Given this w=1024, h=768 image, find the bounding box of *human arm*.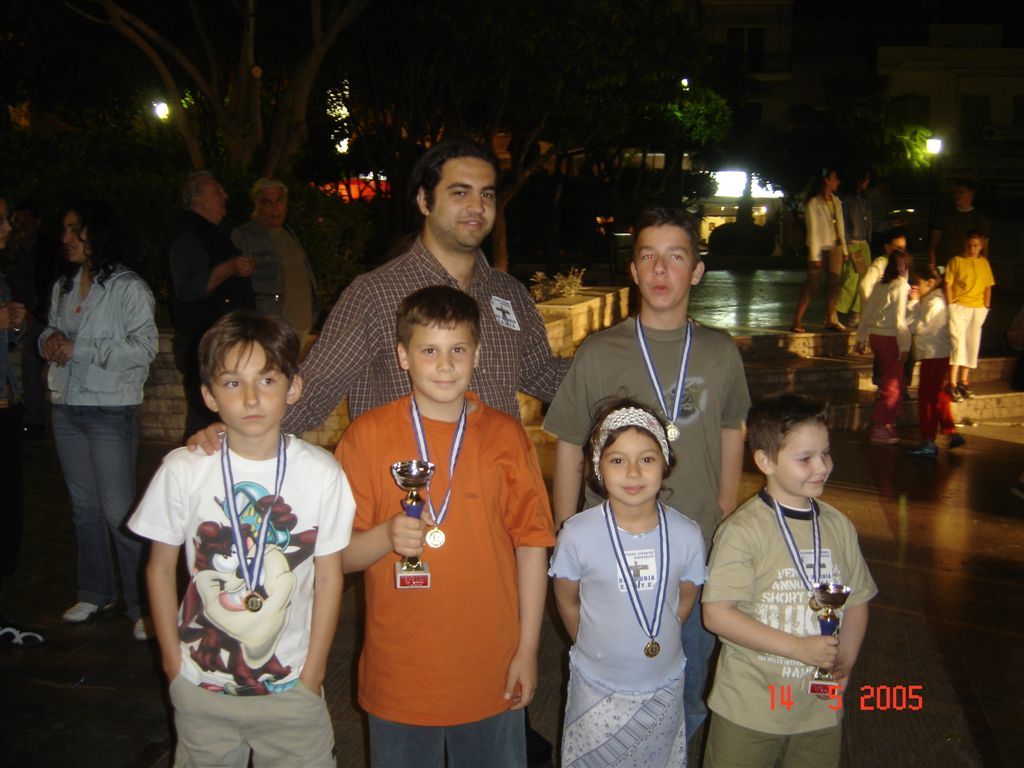
box=[912, 292, 939, 339].
